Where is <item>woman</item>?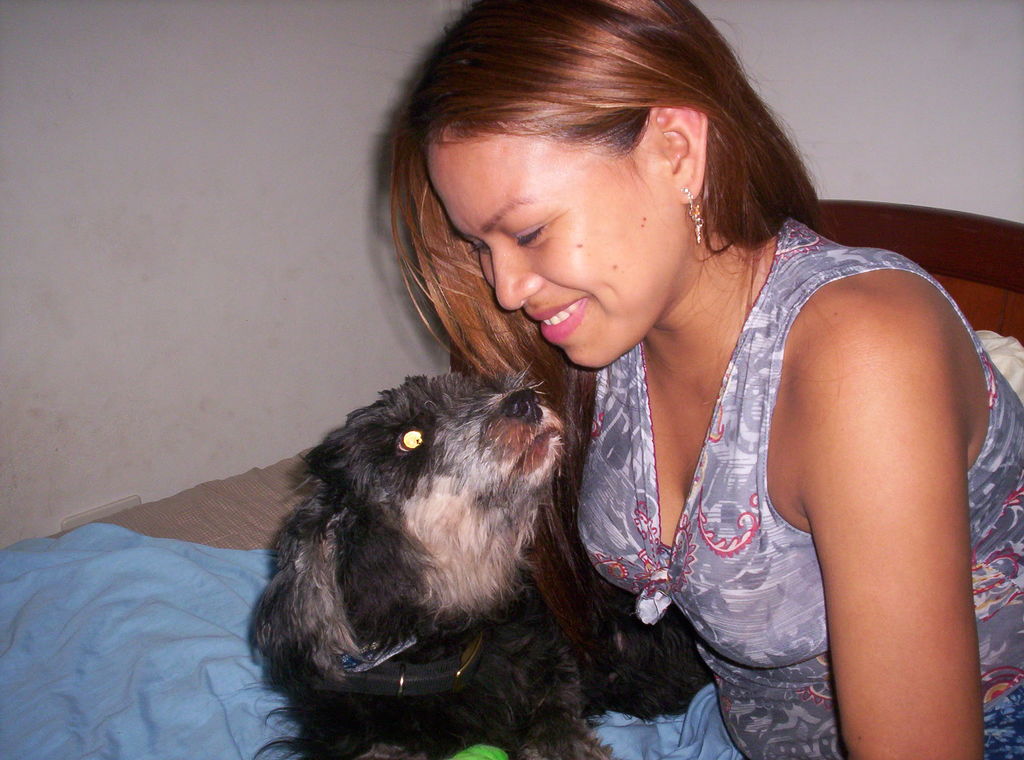
box=[358, 0, 913, 743].
